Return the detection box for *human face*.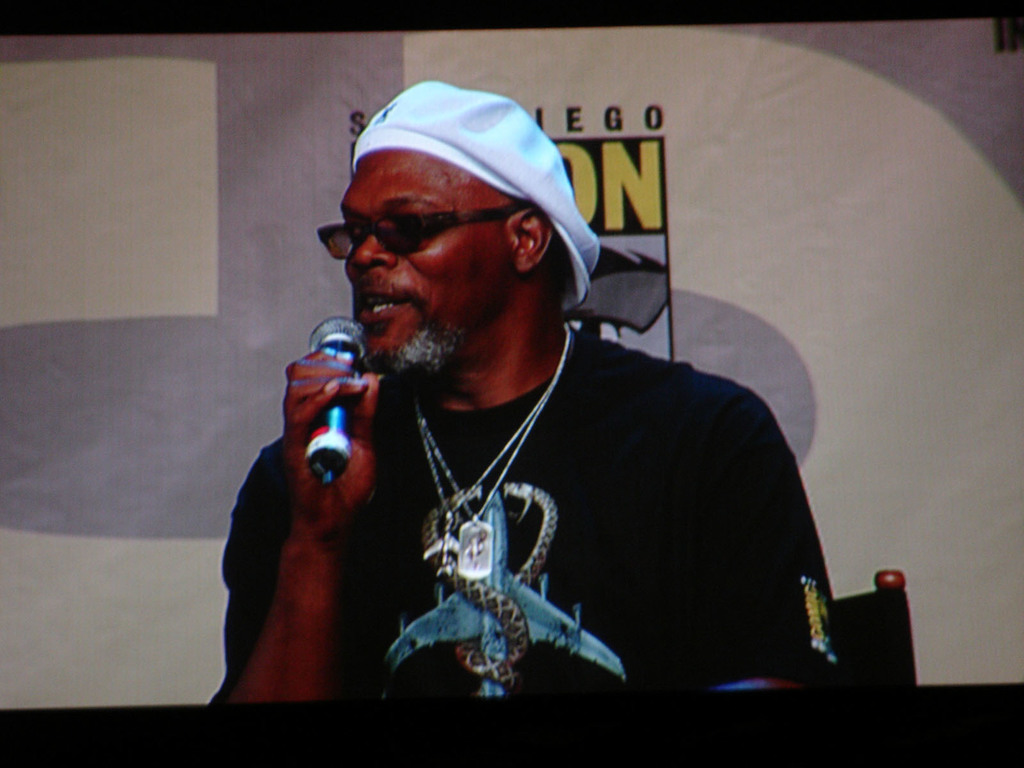
328, 143, 499, 383.
